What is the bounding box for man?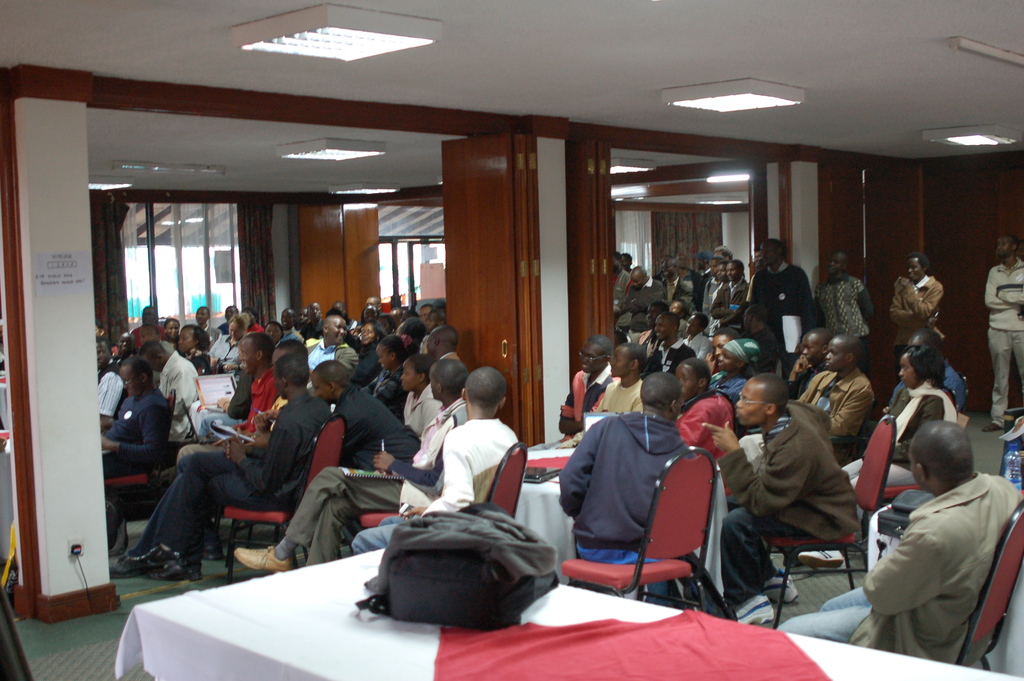
bbox(311, 363, 415, 469).
